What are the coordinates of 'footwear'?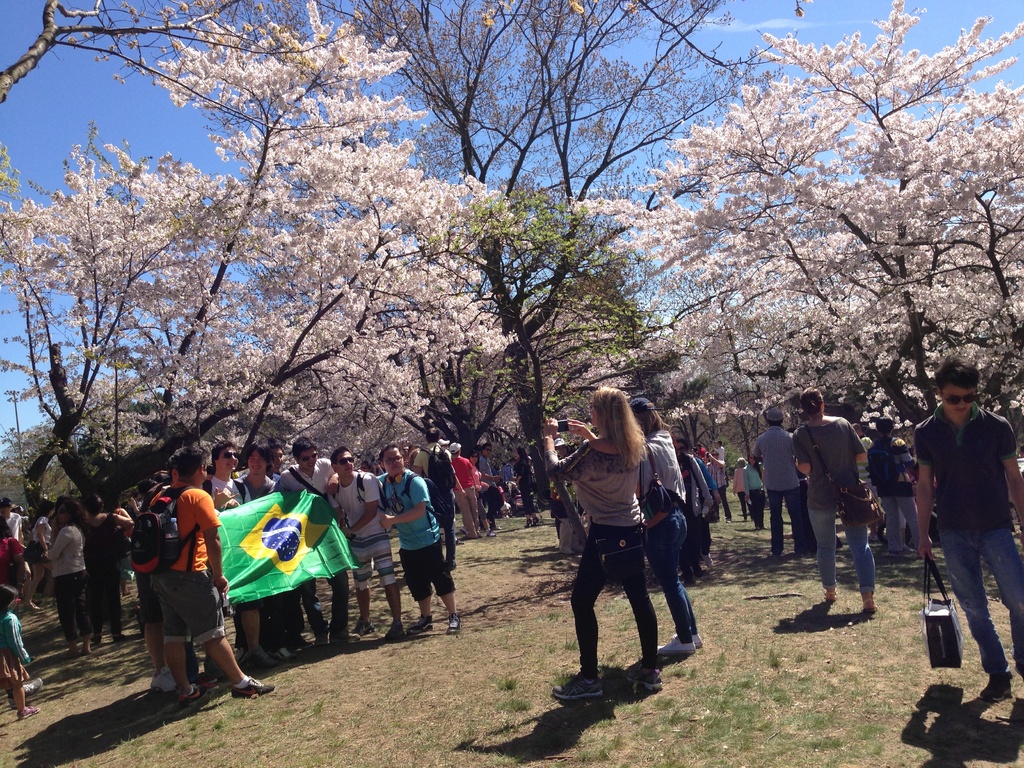
bbox=(92, 630, 100, 643).
